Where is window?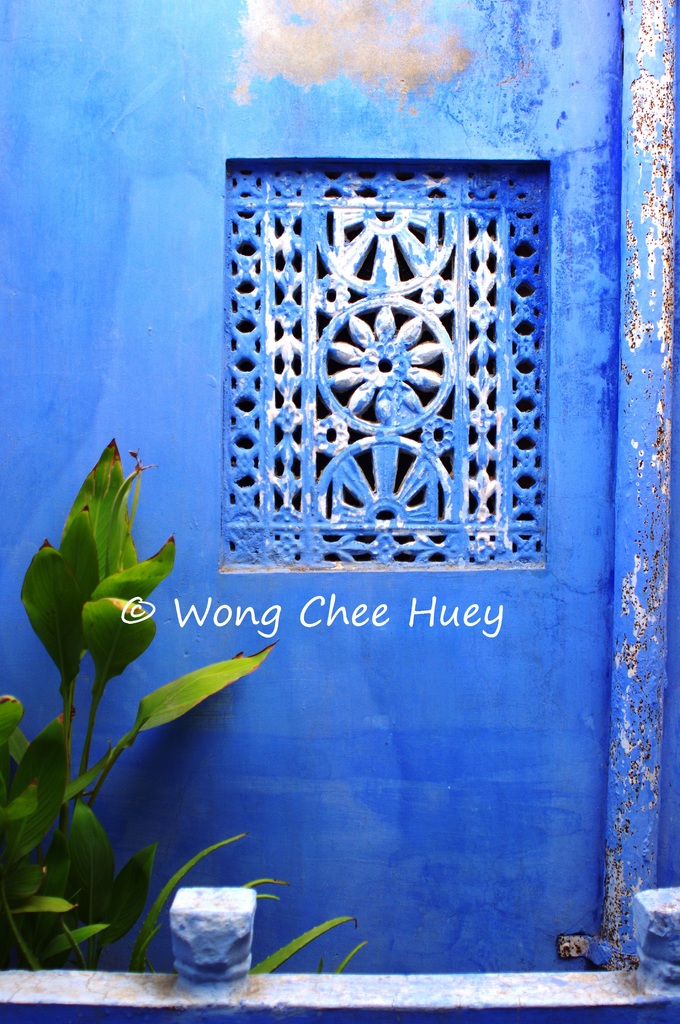
x1=237, y1=148, x2=599, y2=605.
